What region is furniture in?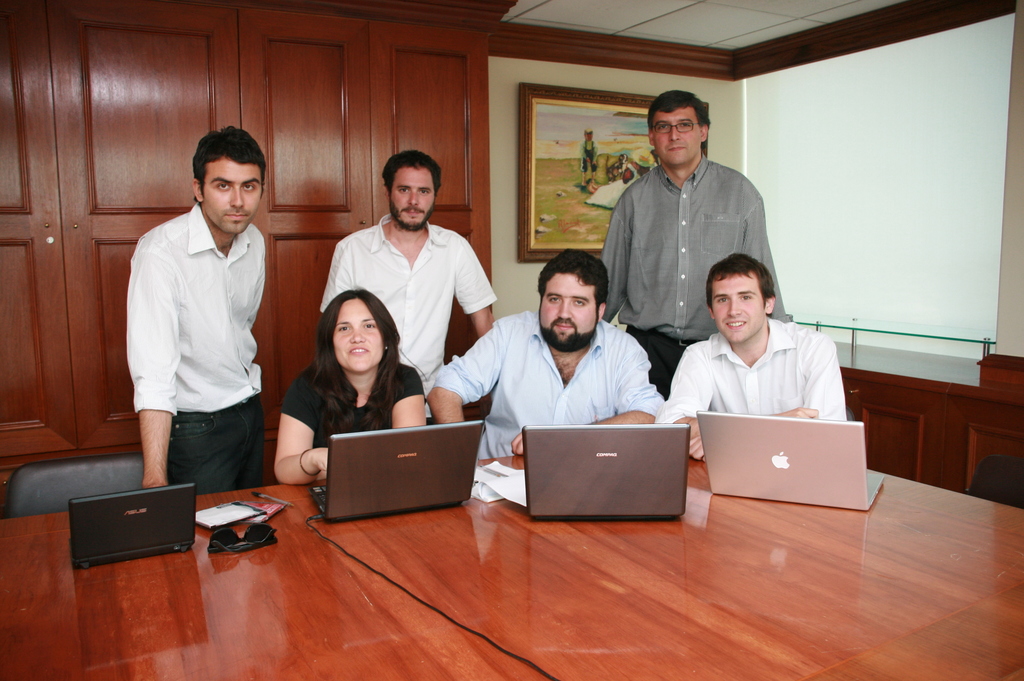
bbox(0, 454, 1023, 680).
